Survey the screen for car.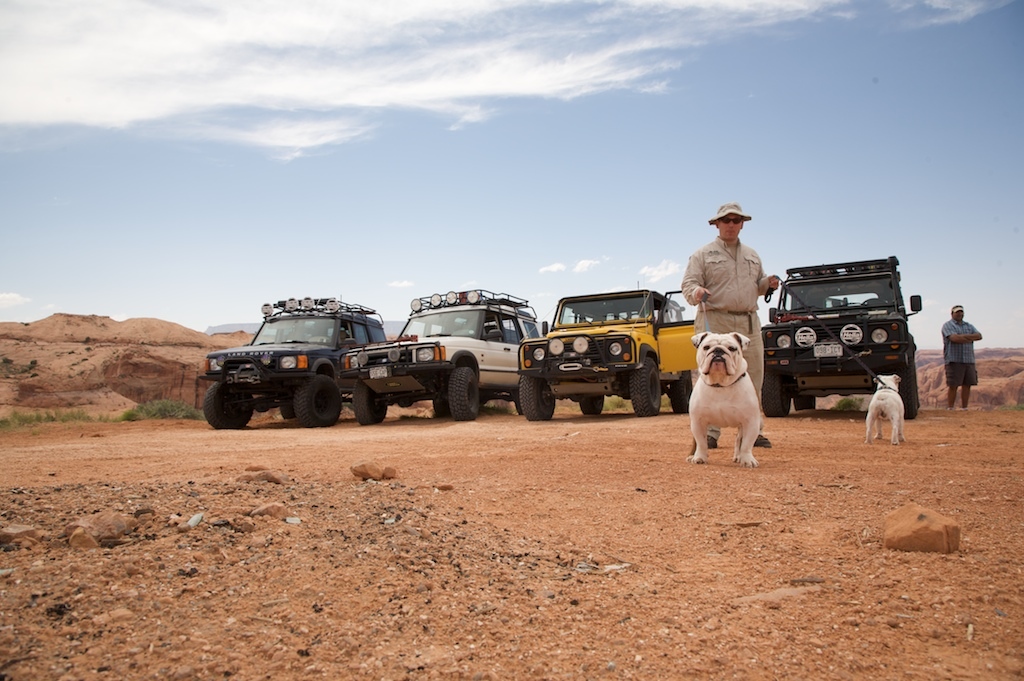
Survey found: 756:260:920:416.
